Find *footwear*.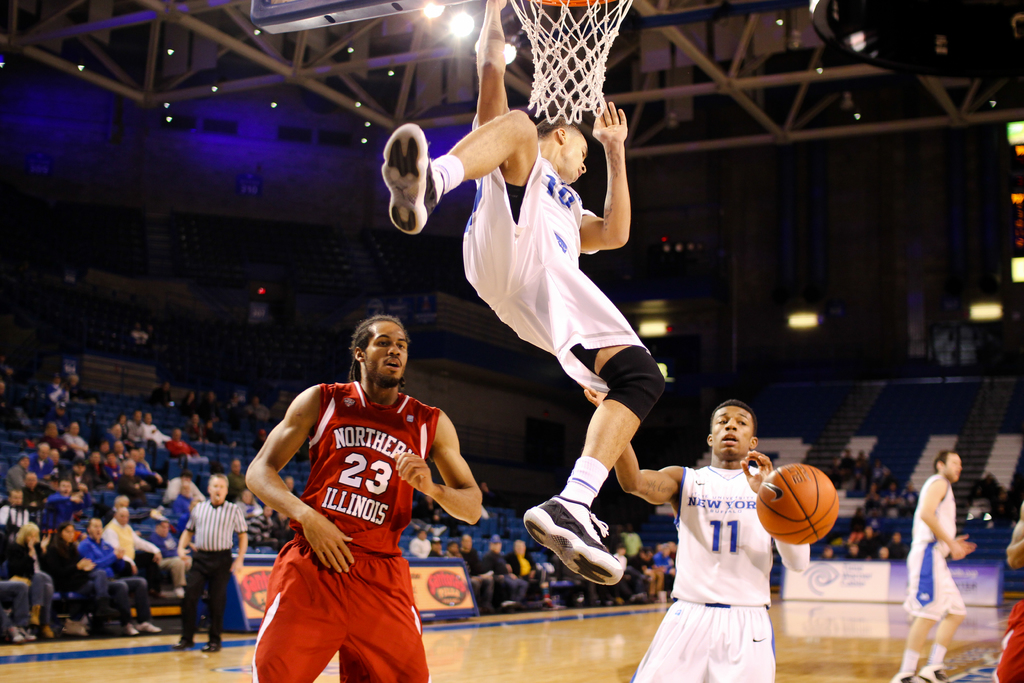
(left=383, top=120, right=436, bottom=240).
